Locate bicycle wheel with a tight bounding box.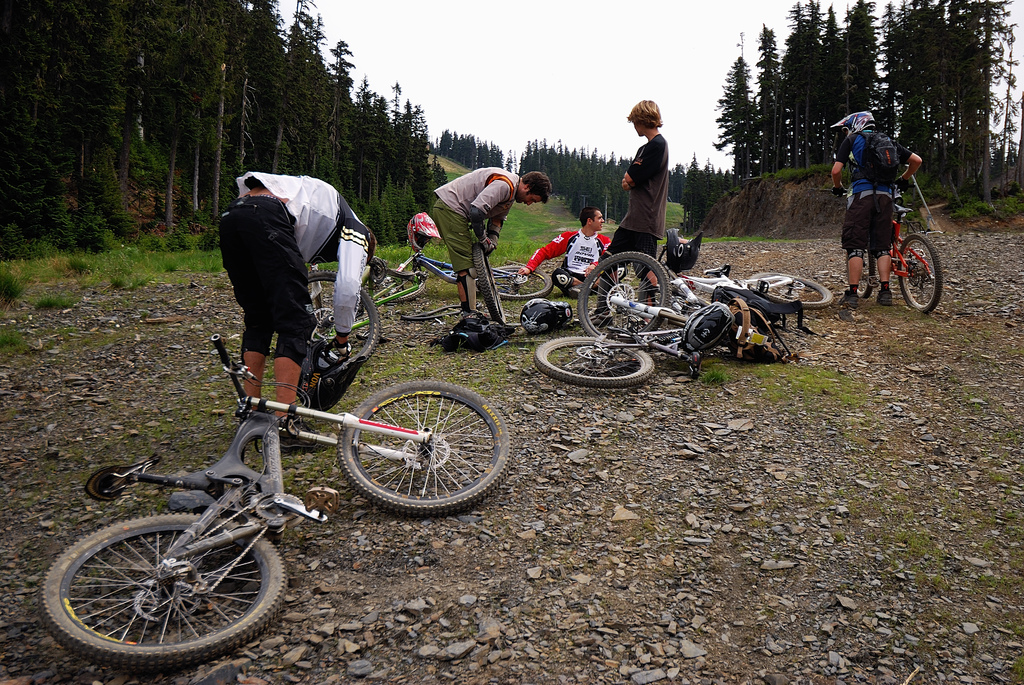
bbox(743, 261, 852, 317).
